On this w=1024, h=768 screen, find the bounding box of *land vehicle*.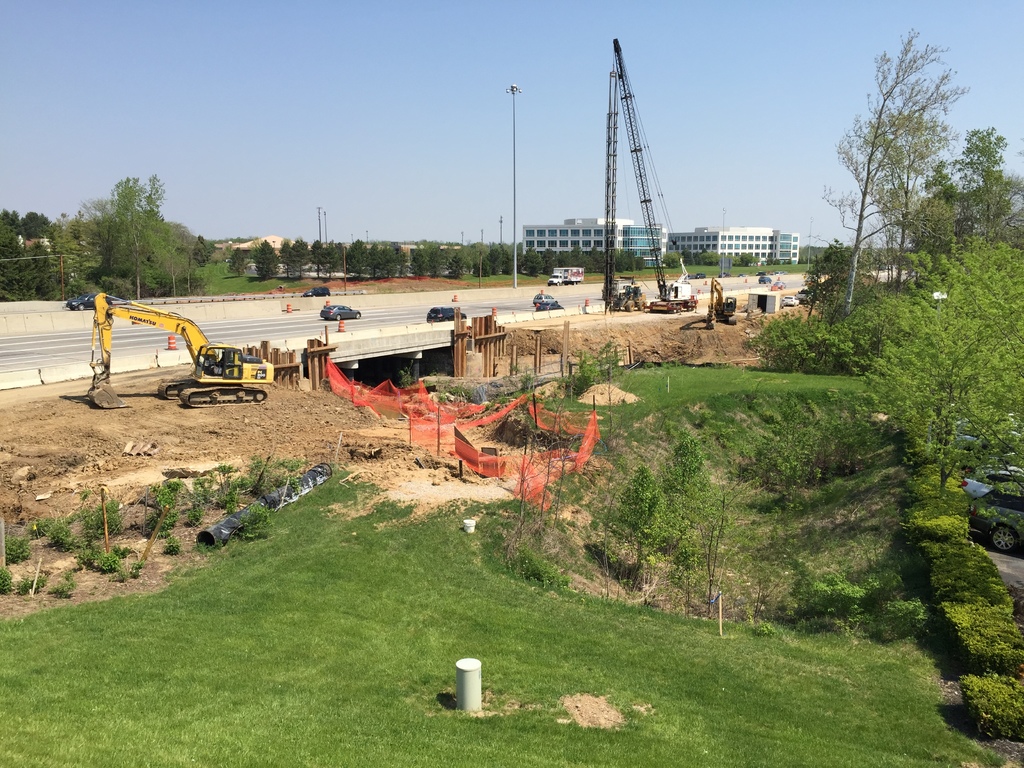
Bounding box: <bbox>735, 272, 746, 278</bbox>.
